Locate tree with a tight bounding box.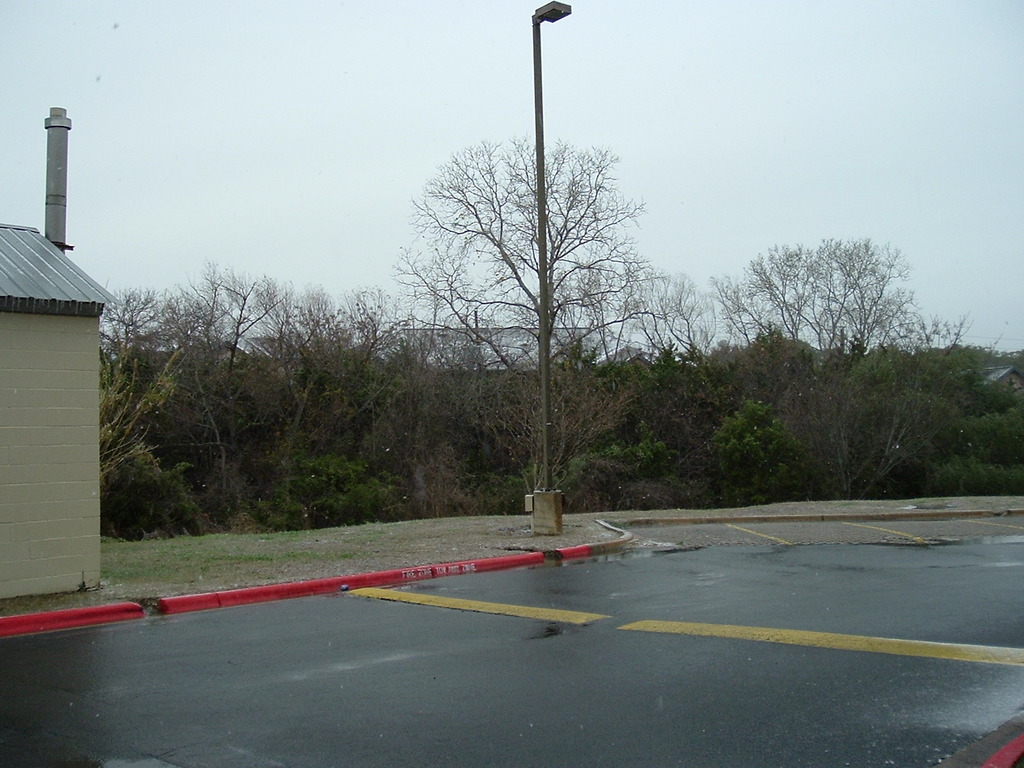
[left=384, top=132, right=671, bottom=488].
